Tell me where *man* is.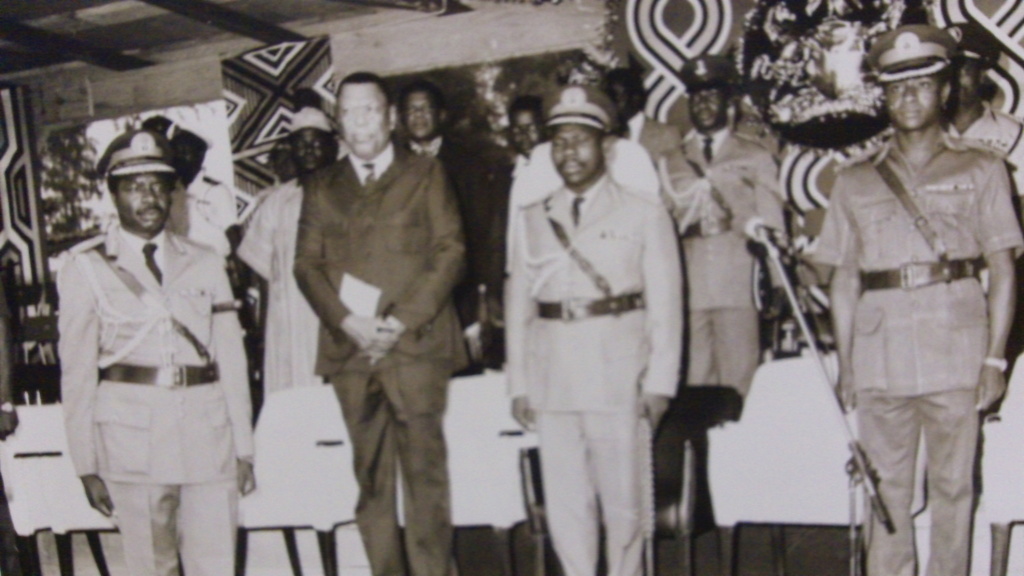
*man* is at crop(258, 69, 488, 569).
